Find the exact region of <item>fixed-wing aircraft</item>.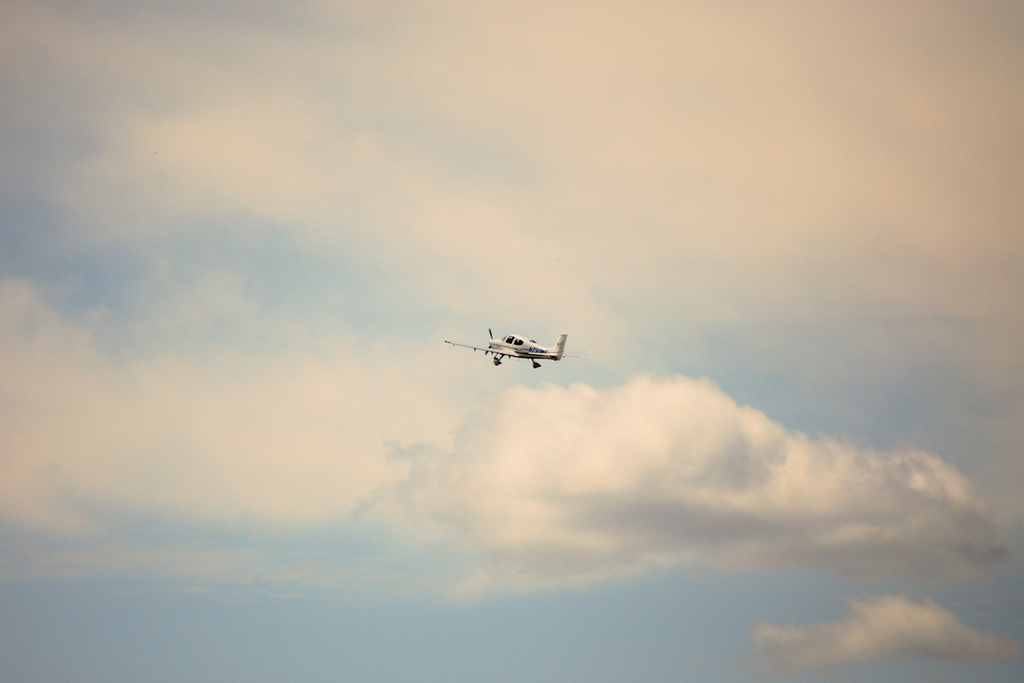
Exact region: 444 327 573 363.
